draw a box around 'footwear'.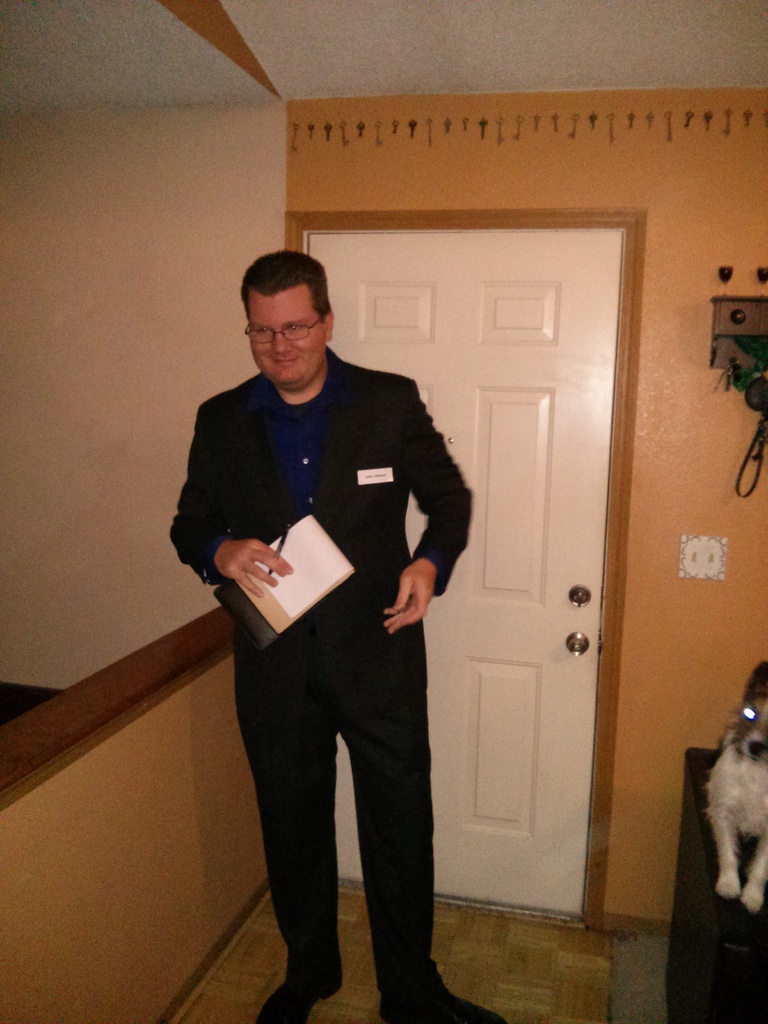
region(261, 976, 340, 1023).
